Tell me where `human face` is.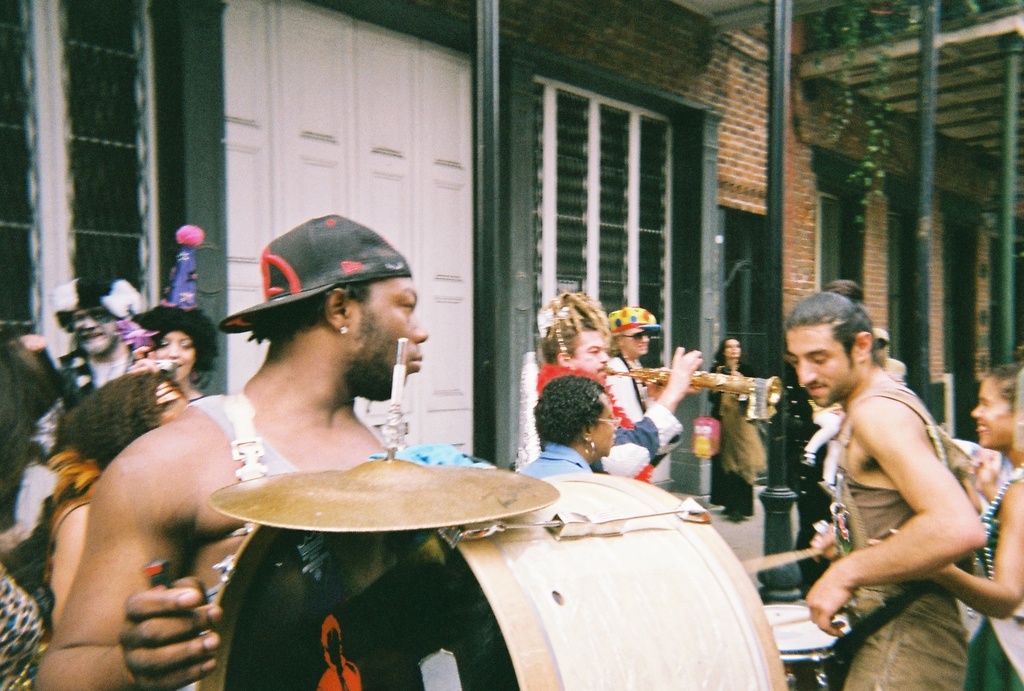
`human face` is at x1=355, y1=280, x2=427, y2=395.
